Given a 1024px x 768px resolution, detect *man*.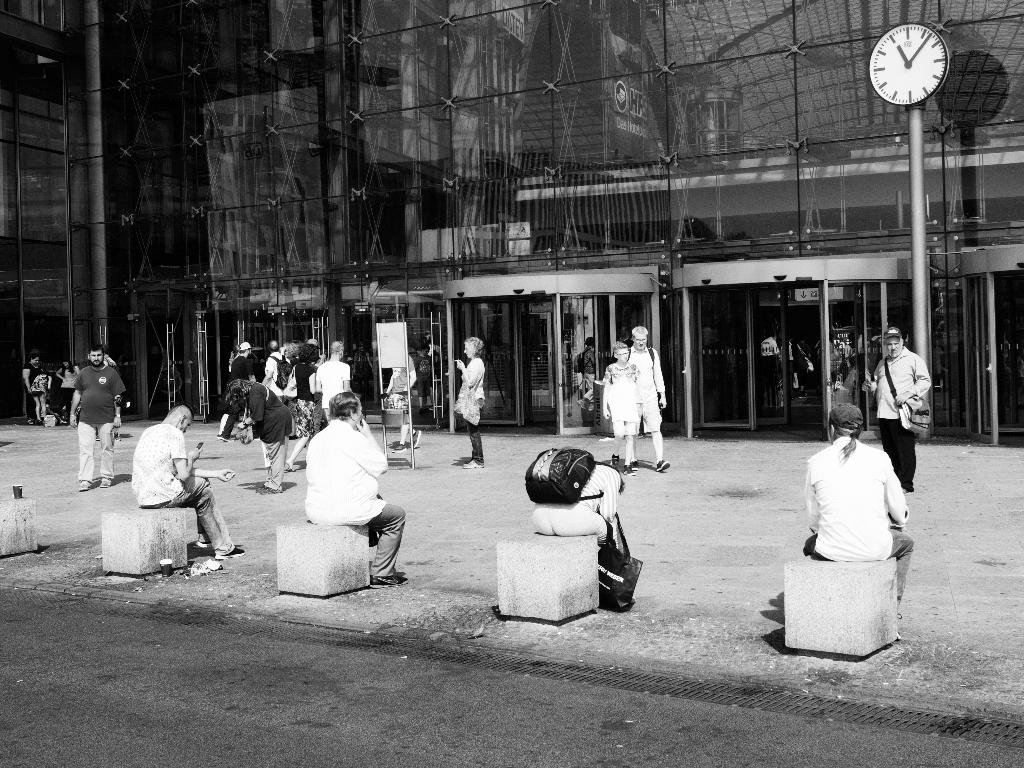
bbox=(303, 391, 408, 589).
